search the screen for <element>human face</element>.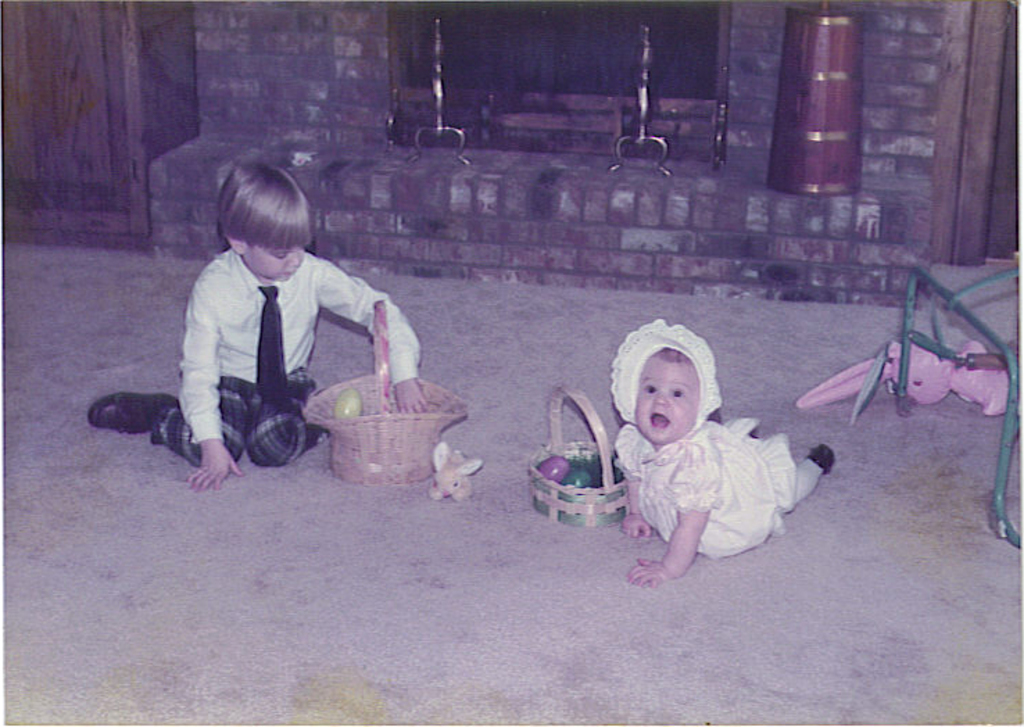
Found at 634, 359, 697, 443.
